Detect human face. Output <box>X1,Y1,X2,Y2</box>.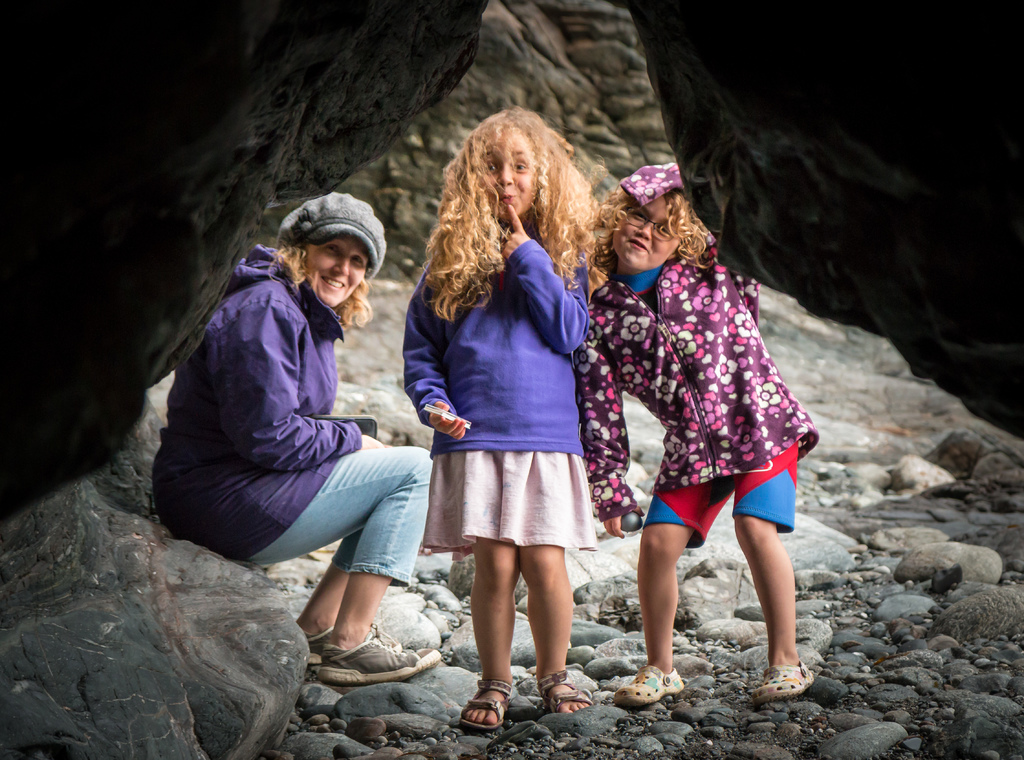
<box>612,196,681,269</box>.
